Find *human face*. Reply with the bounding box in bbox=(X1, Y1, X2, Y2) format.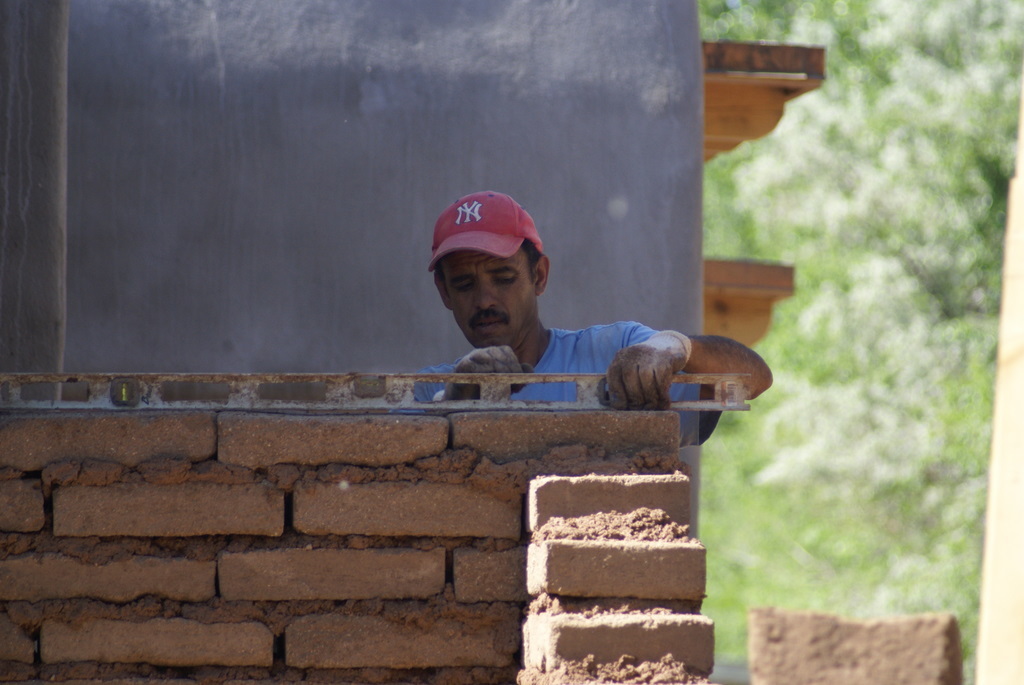
bbox=(444, 244, 538, 345).
